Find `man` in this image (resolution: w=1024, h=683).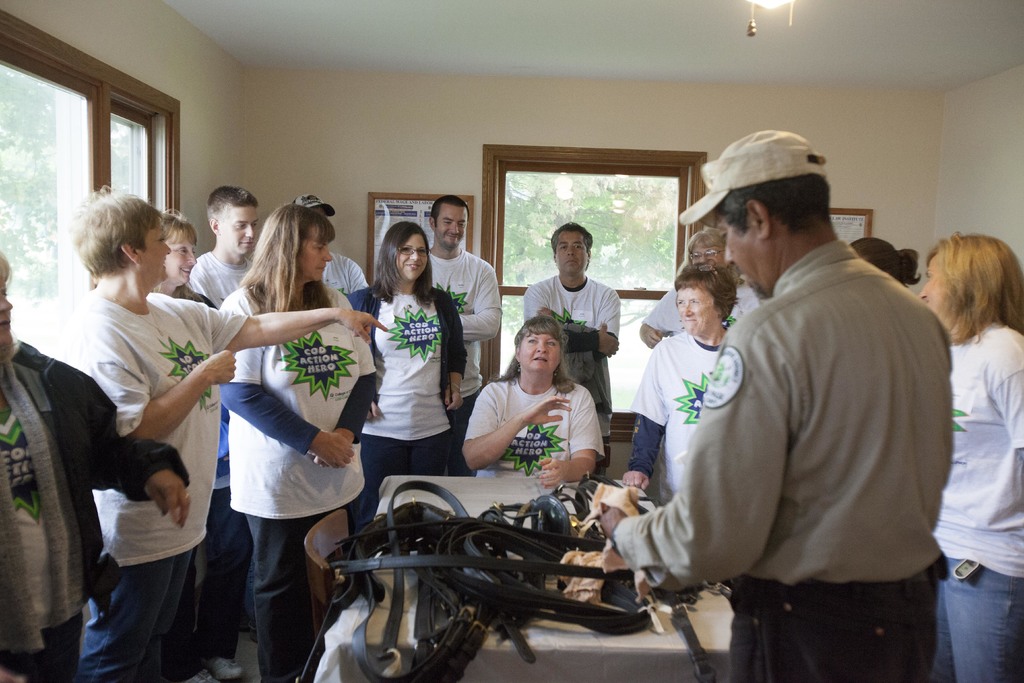
<bbox>520, 220, 621, 461</bbox>.
